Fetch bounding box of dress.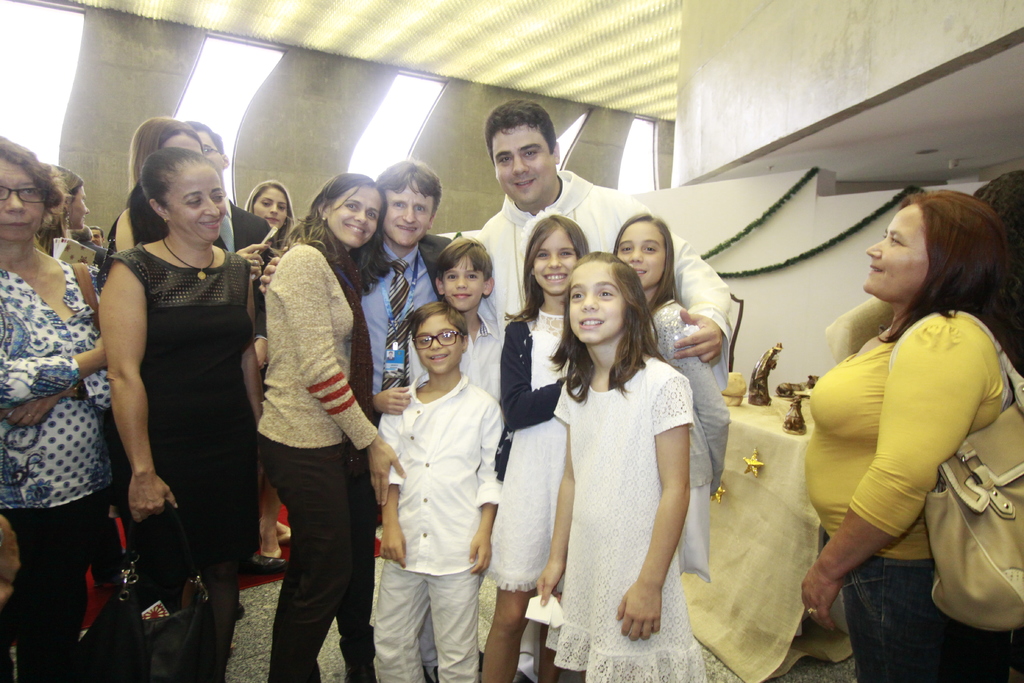
Bbox: BBox(547, 359, 709, 682).
